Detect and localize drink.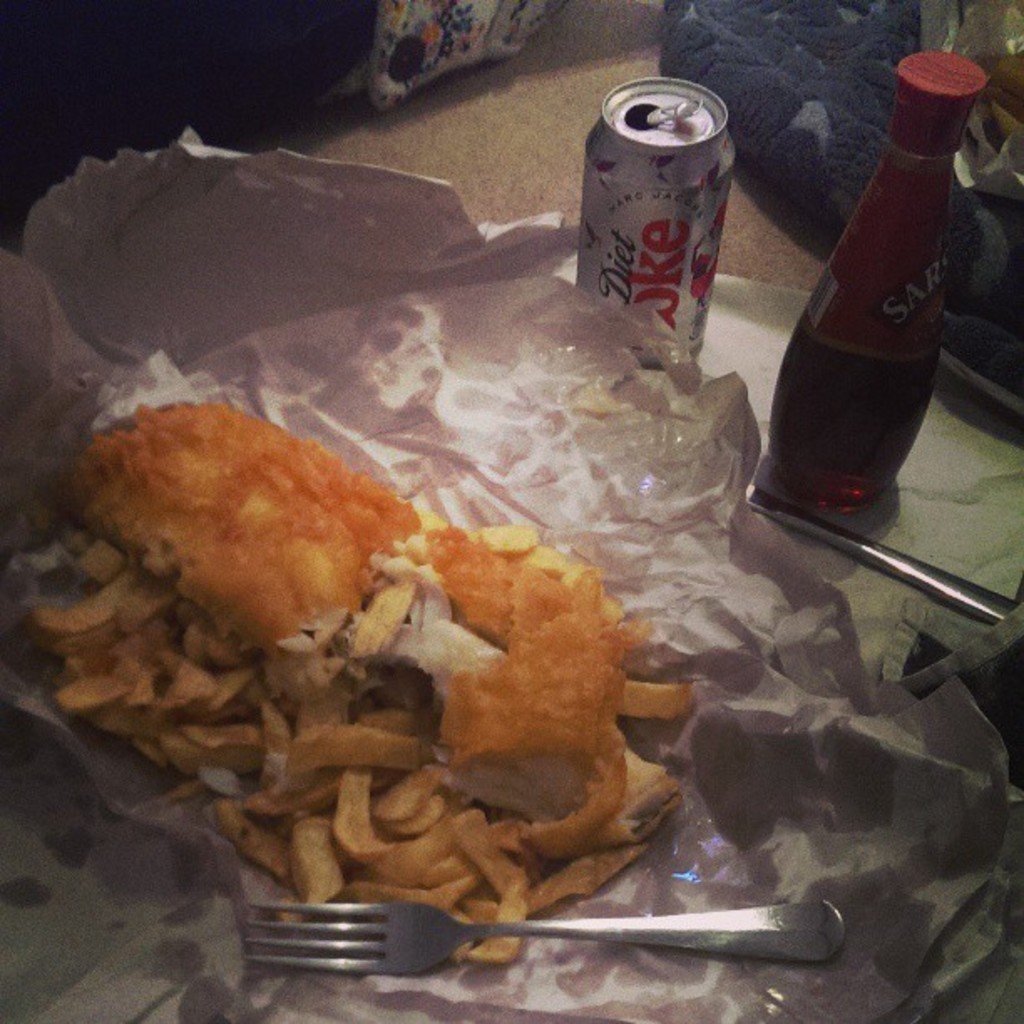
Localized at <bbox>574, 74, 740, 353</bbox>.
